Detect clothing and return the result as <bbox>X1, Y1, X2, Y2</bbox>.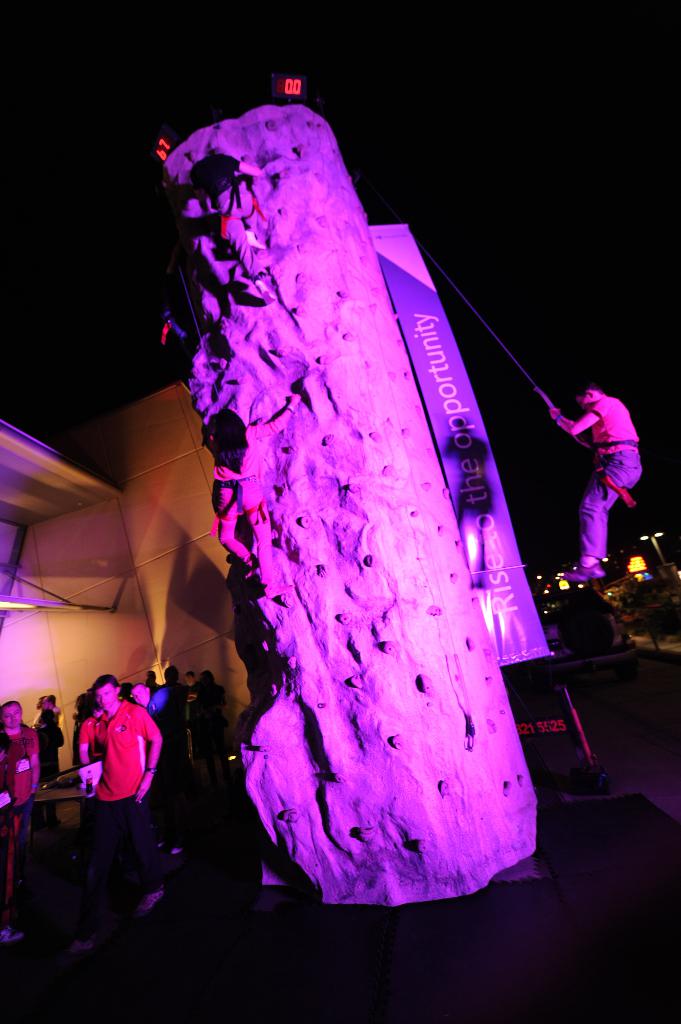
<bbox>572, 396, 631, 562</bbox>.
